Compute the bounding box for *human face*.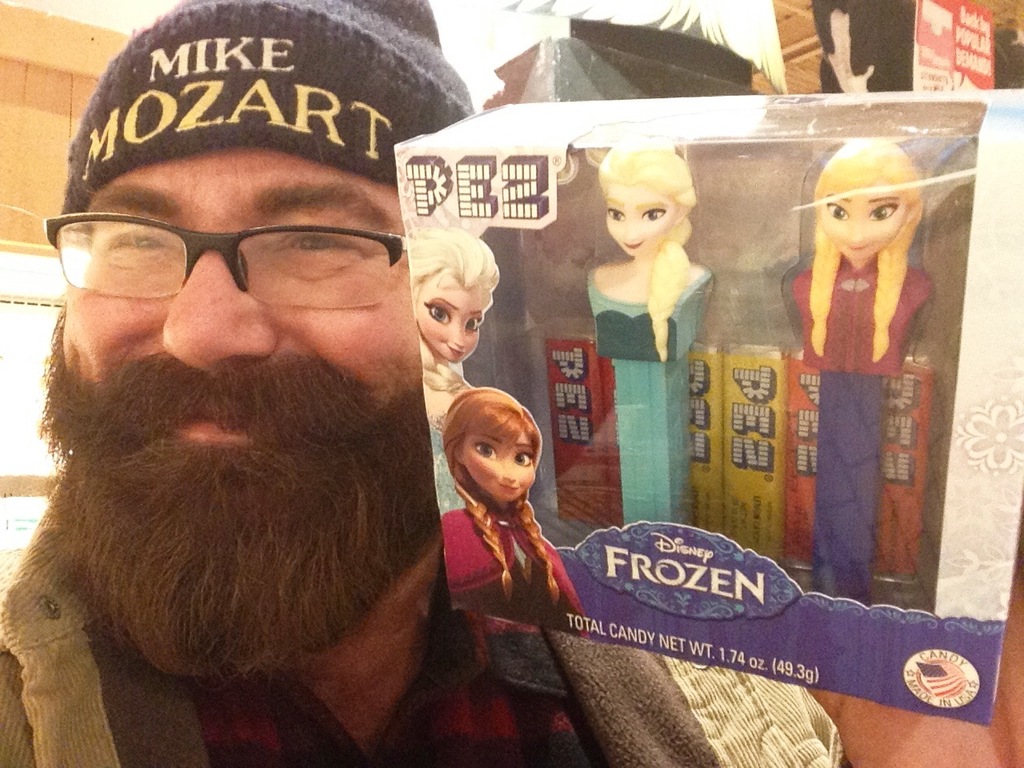
<box>27,150,414,690</box>.
